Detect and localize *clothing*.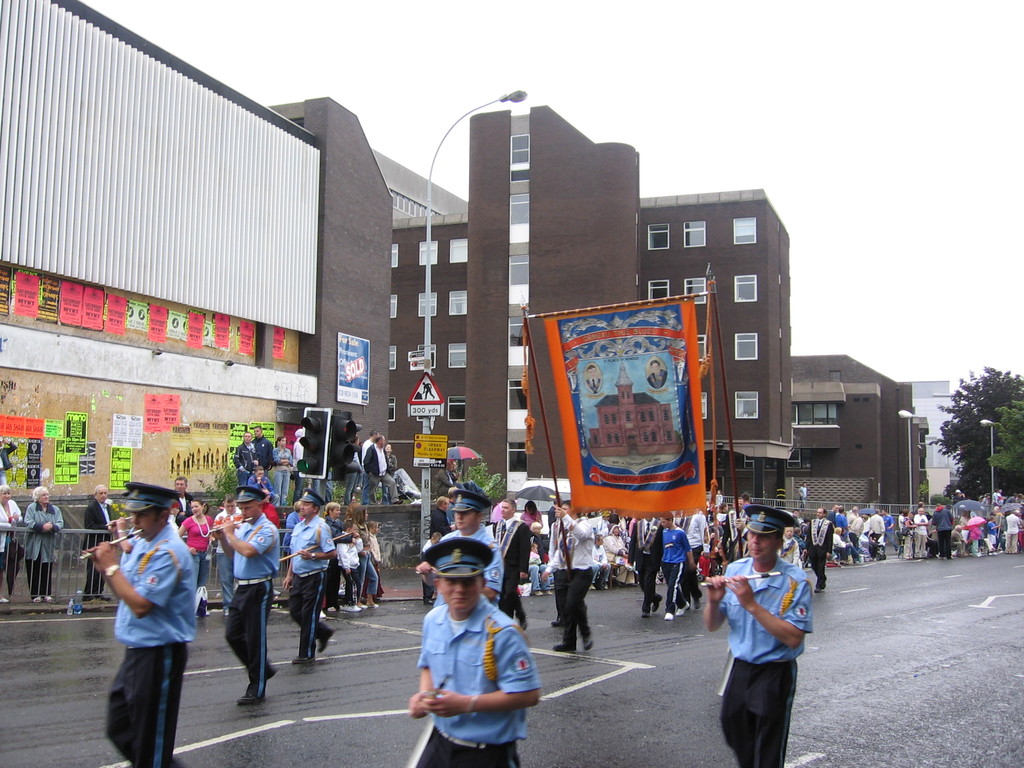
Localized at left=546, top=516, right=595, bottom=653.
